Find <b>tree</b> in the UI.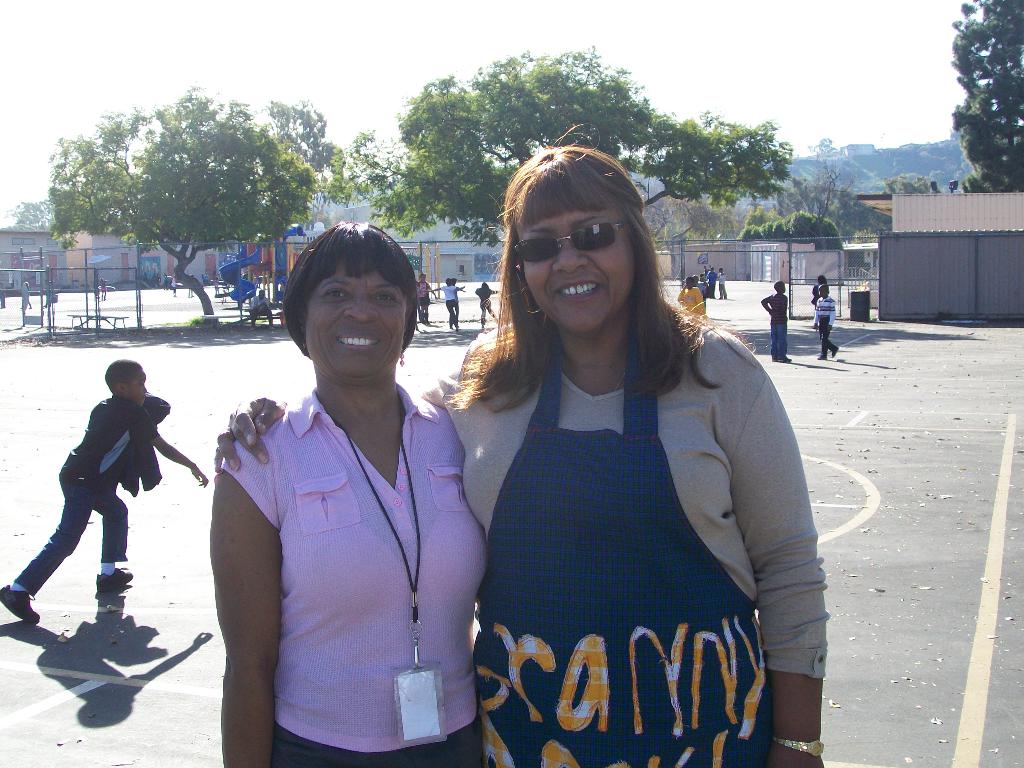
UI element at [left=882, top=170, right=932, bottom=196].
